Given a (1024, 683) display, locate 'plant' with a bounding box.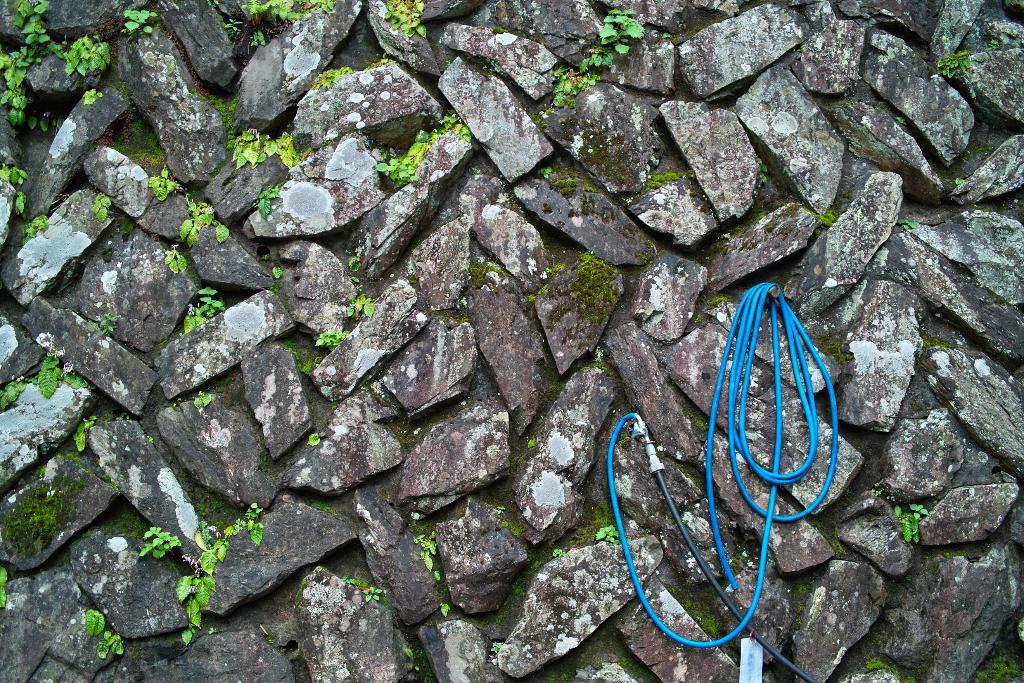
Located: (218, 220, 226, 242).
